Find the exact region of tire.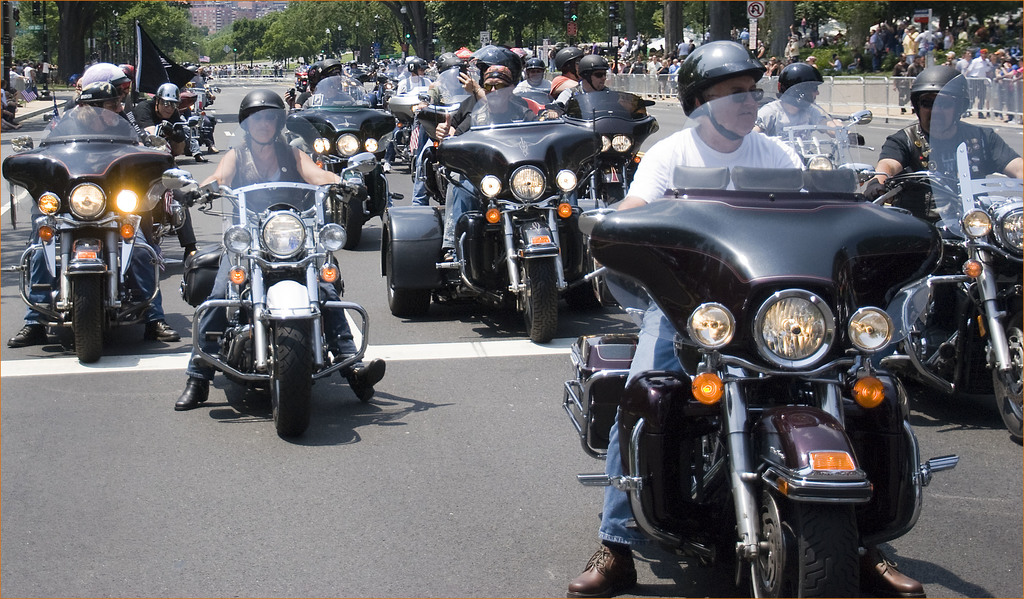
Exact region: [left=589, top=258, right=611, bottom=306].
